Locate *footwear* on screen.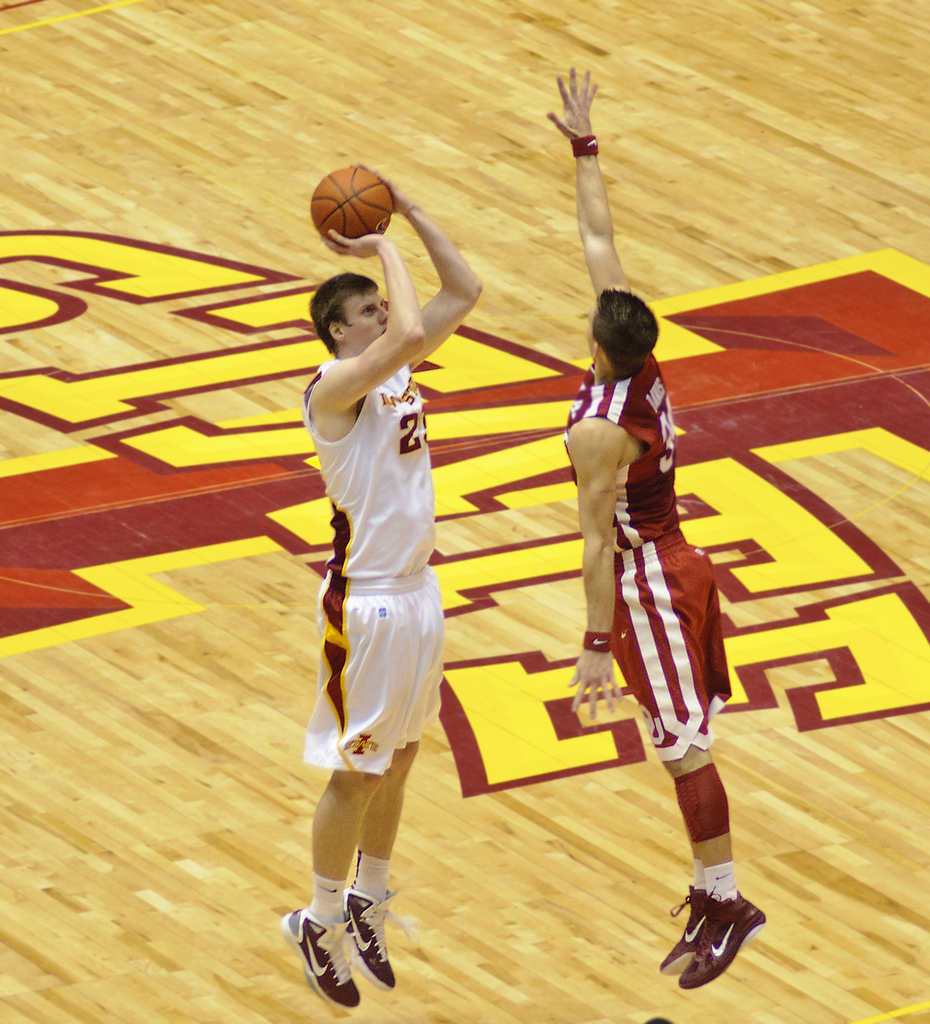
On screen at 339 886 400 991.
